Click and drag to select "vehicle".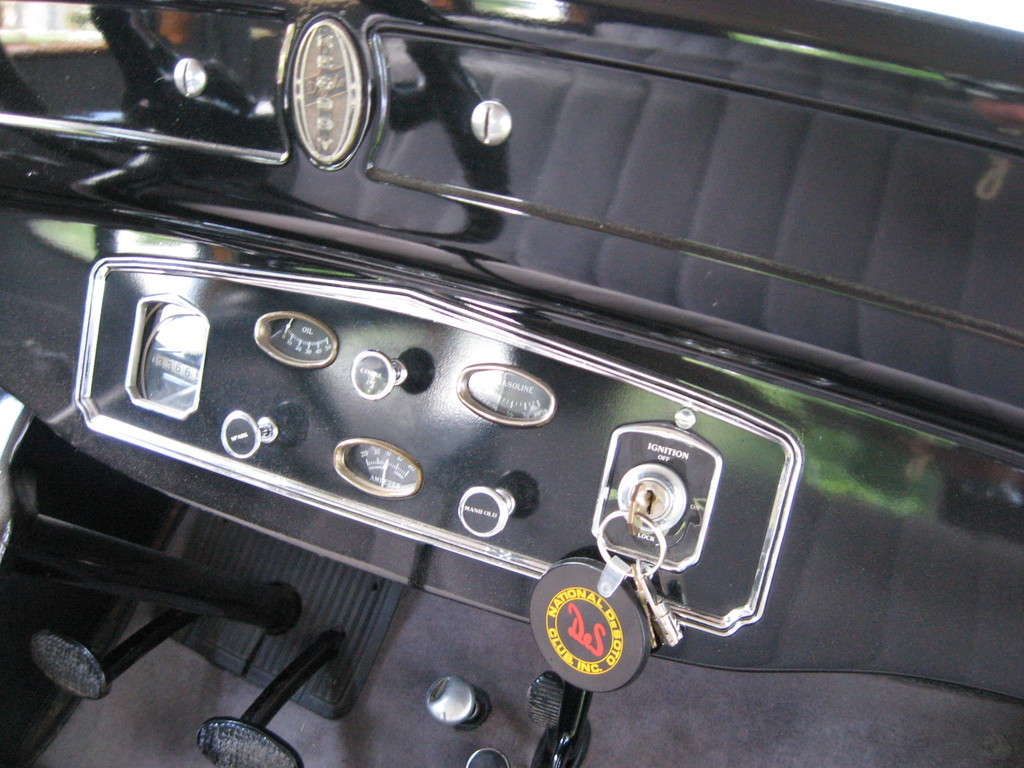
Selection: x1=0, y1=0, x2=1023, y2=767.
